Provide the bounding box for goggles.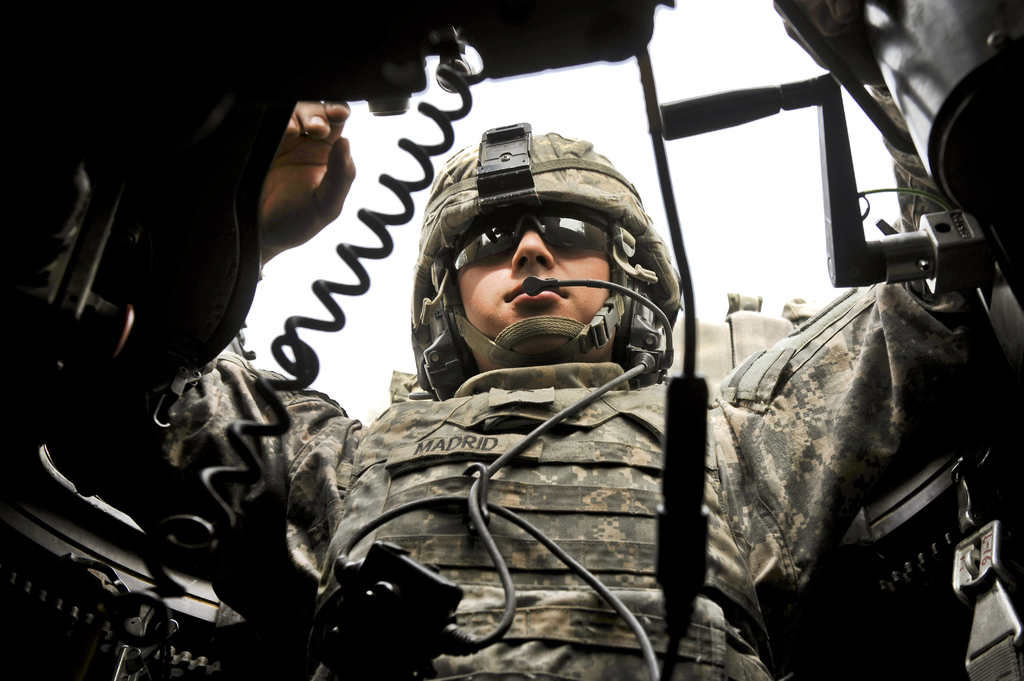
BBox(447, 198, 616, 270).
